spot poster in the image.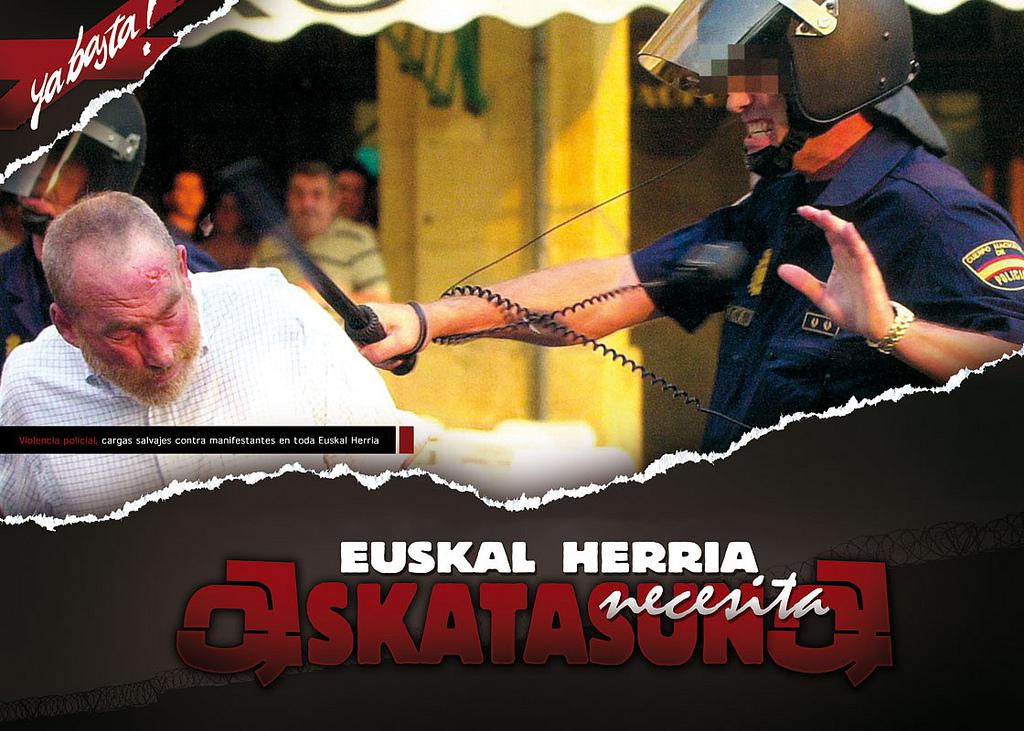
poster found at (x1=0, y1=0, x2=1023, y2=730).
